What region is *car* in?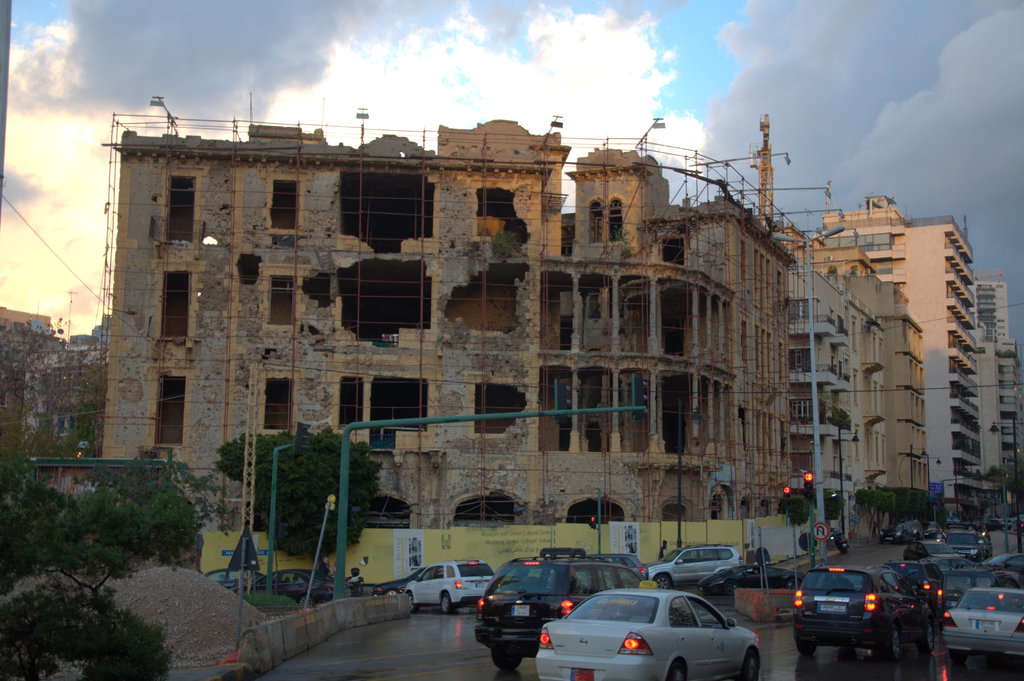
box=[641, 544, 739, 589].
